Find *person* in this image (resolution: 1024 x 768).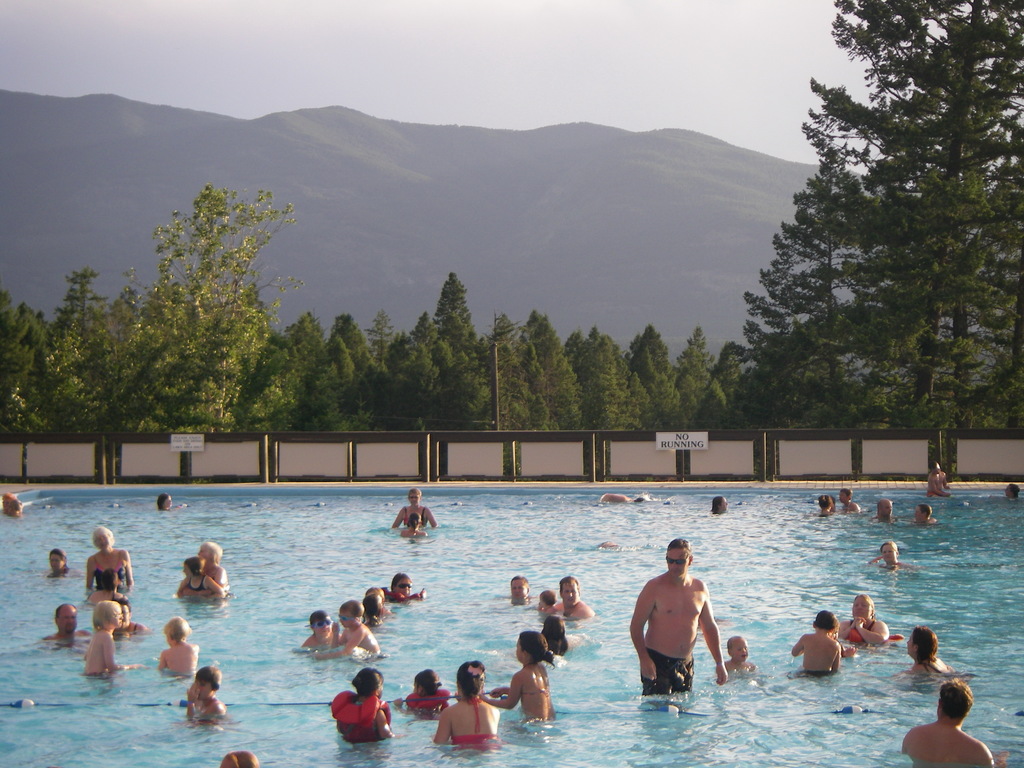
locate(298, 569, 428, 660).
